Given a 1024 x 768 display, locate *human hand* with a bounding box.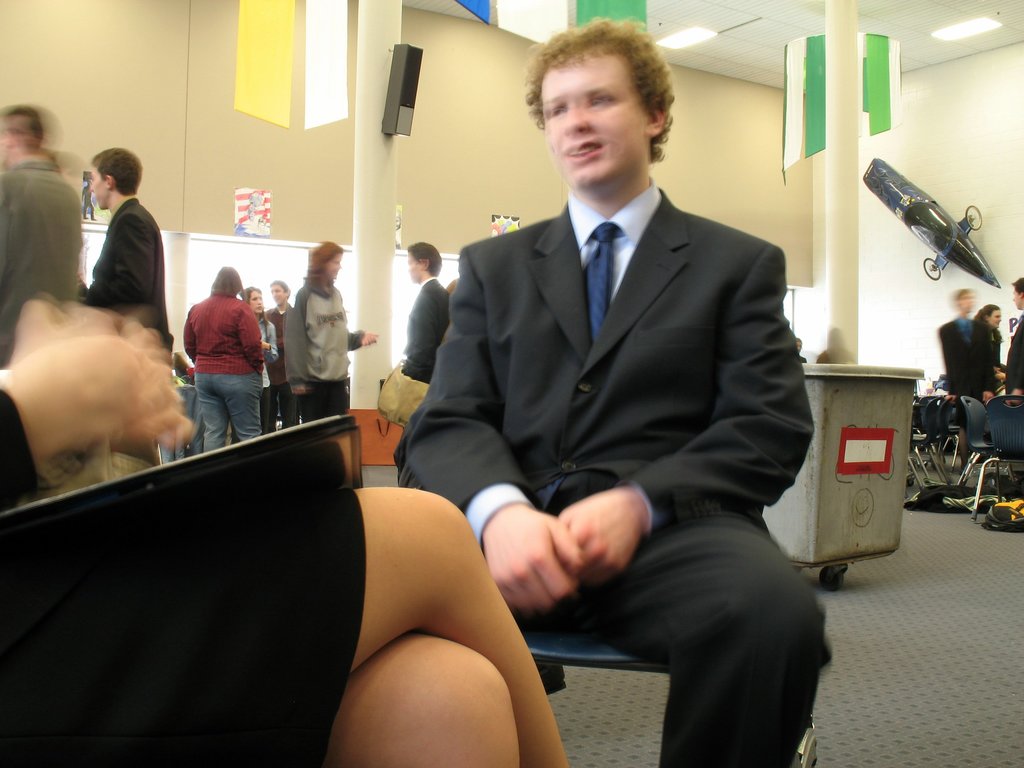
Located: x1=292 y1=386 x2=306 y2=396.
